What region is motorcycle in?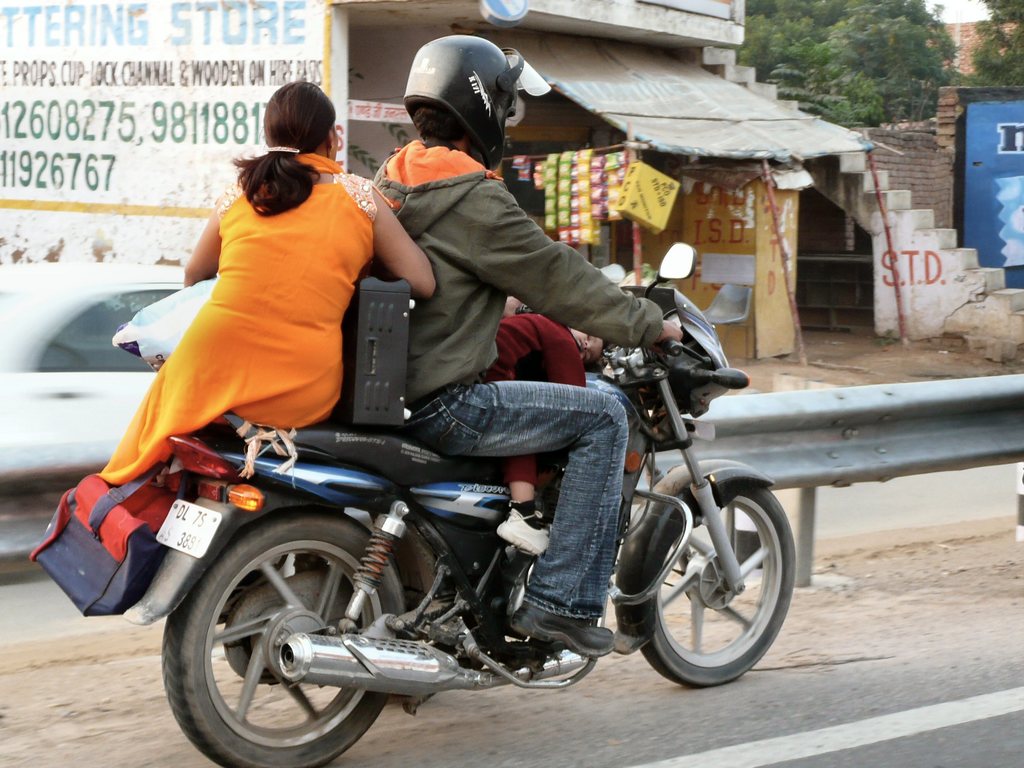
72 292 839 751.
